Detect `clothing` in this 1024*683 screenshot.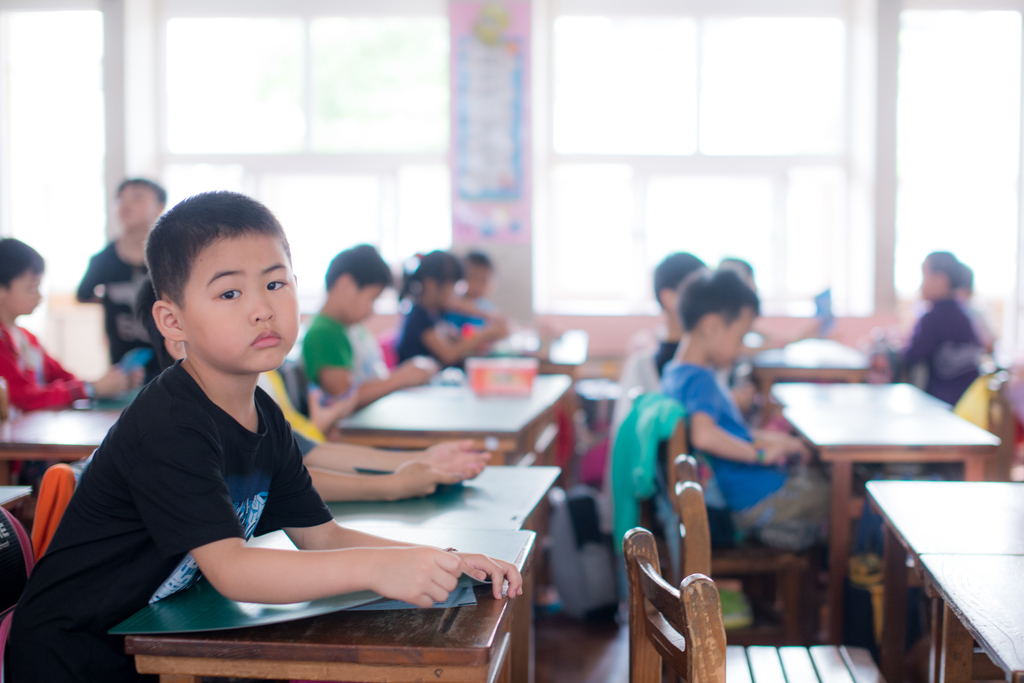
Detection: box(0, 298, 102, 415).
